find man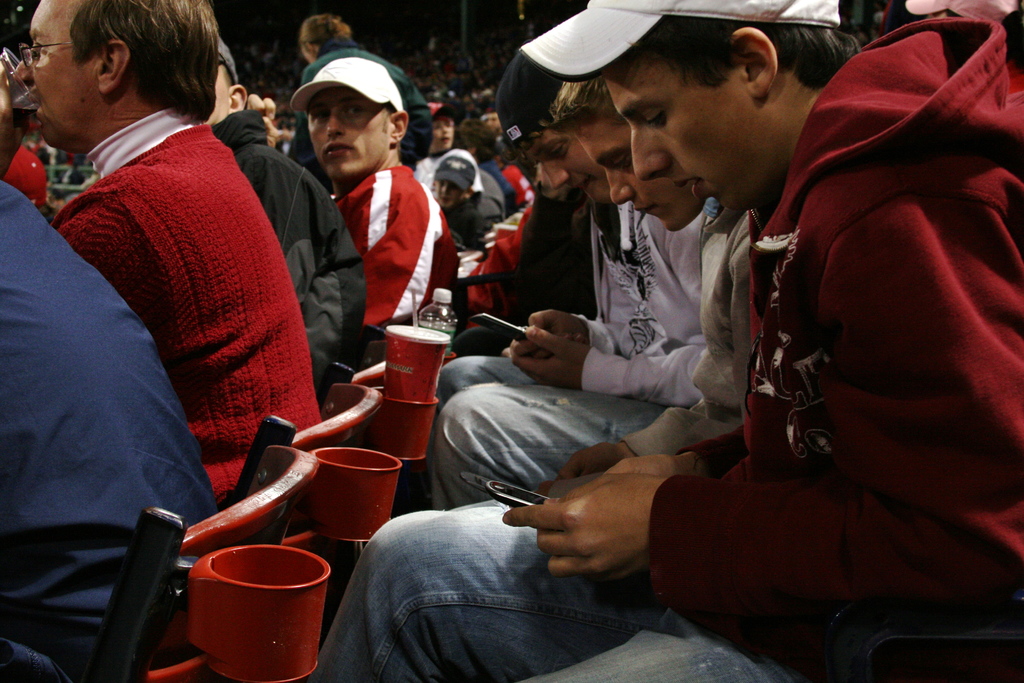
detection(428, 42, 703, 513)
